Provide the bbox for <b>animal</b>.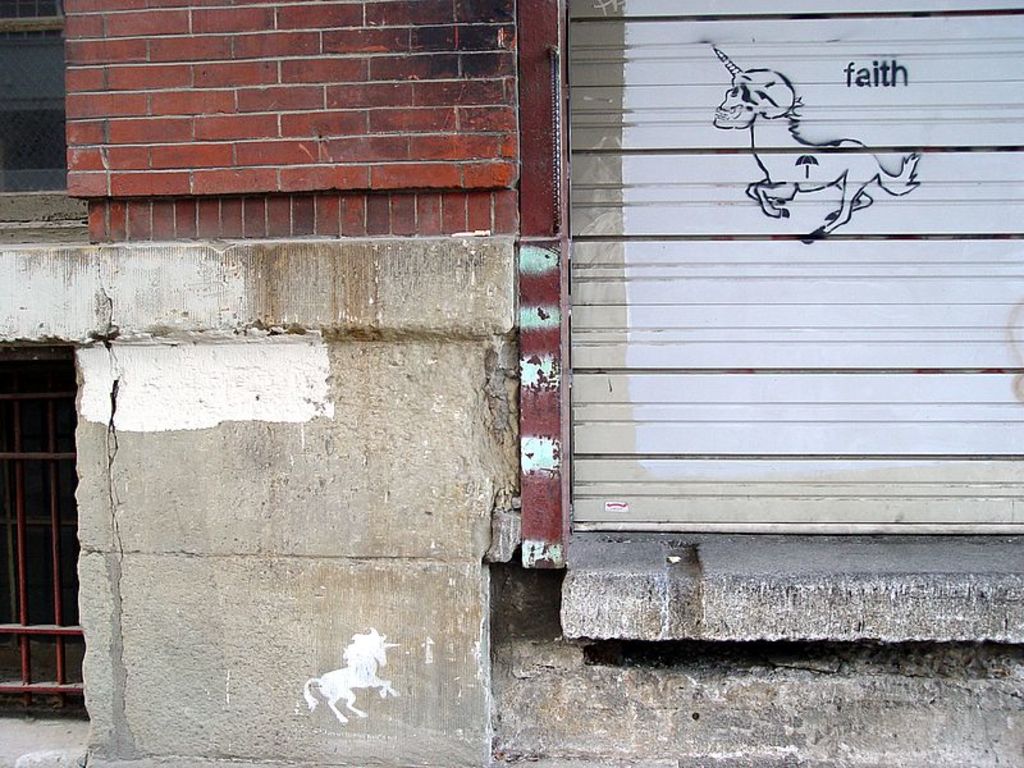
[left=705, top=44, right=920, bottom=244].
